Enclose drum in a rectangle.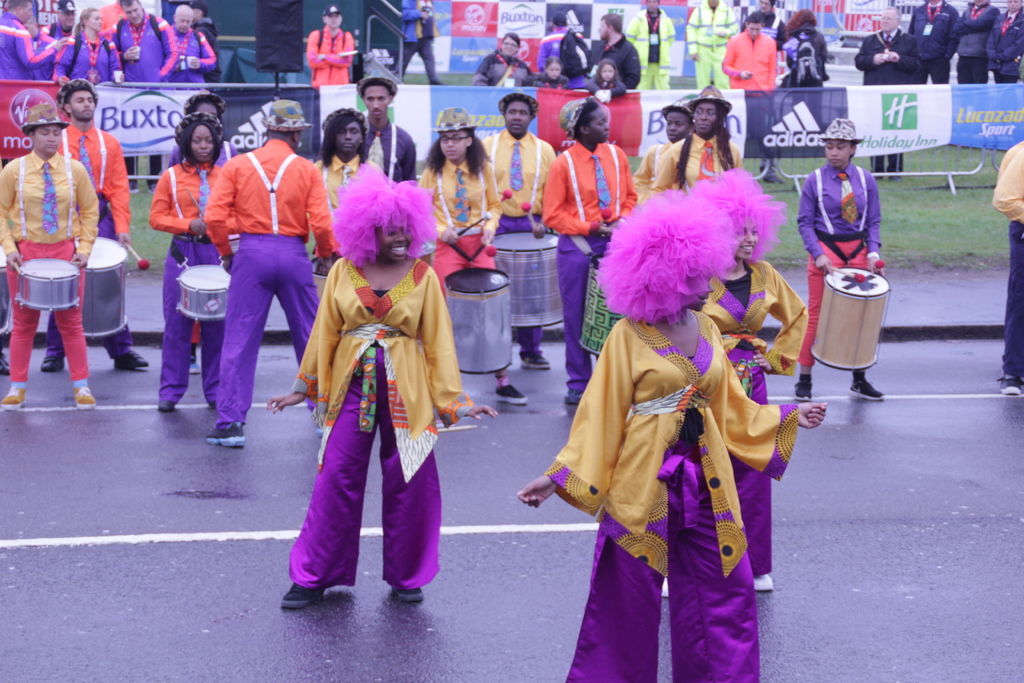
box=[579, 253, 623, 351].
